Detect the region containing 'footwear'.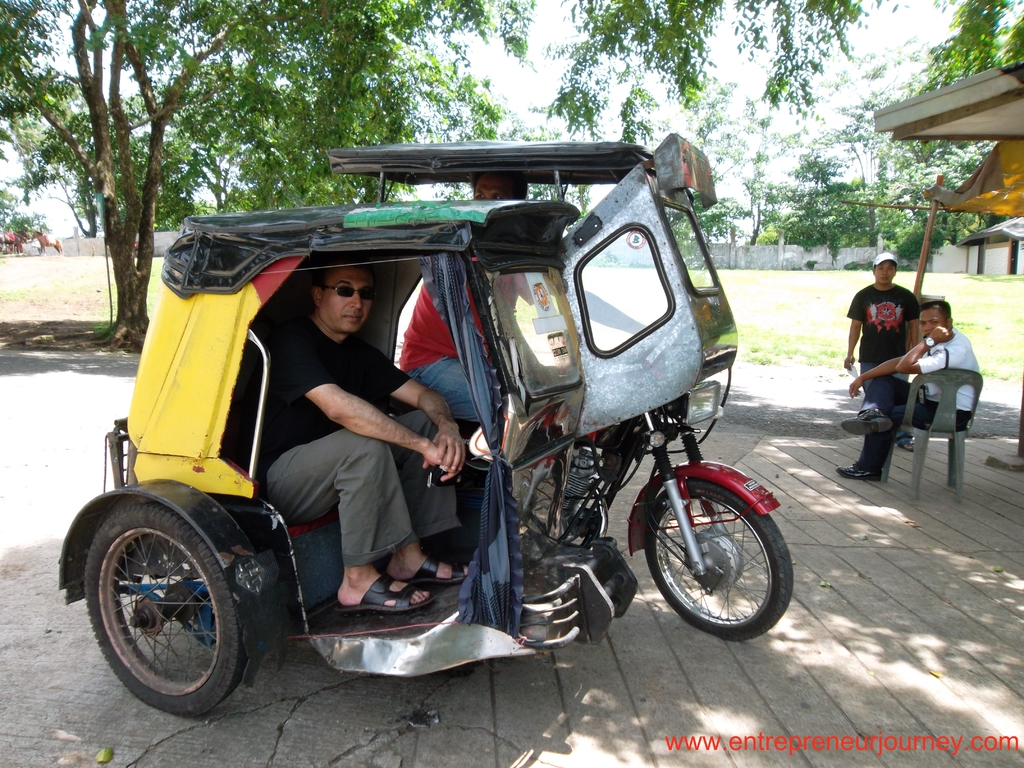
select_region(333, 575, 437, 613).
